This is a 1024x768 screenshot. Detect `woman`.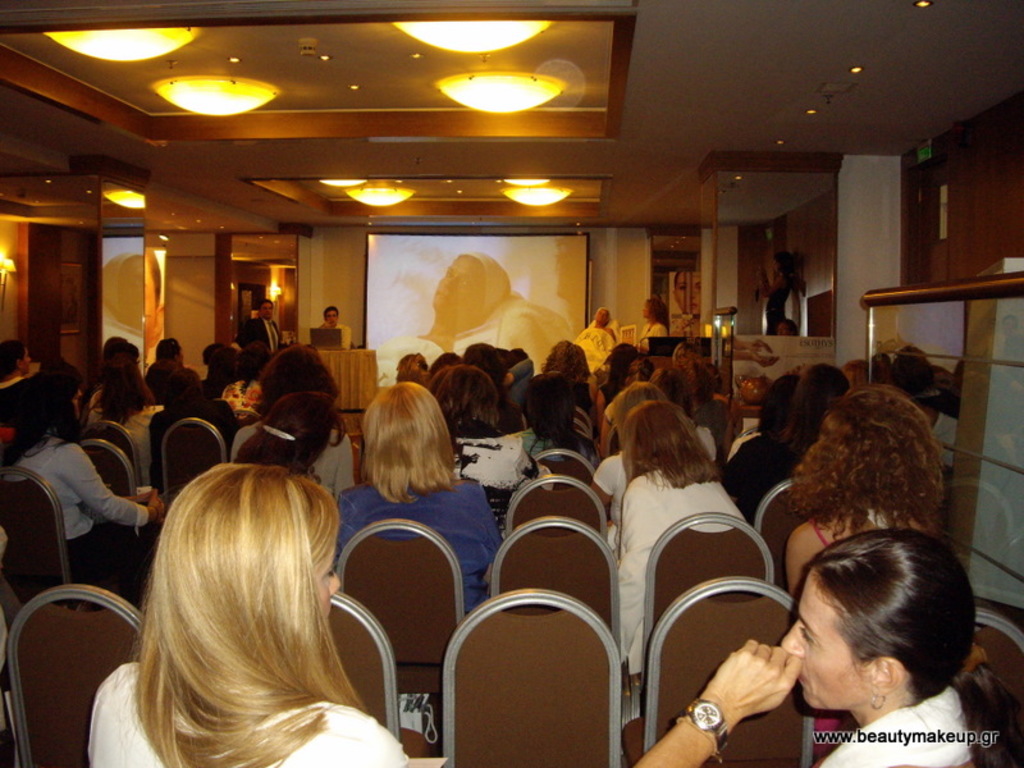
BBox(87, 463, 410, 767).
